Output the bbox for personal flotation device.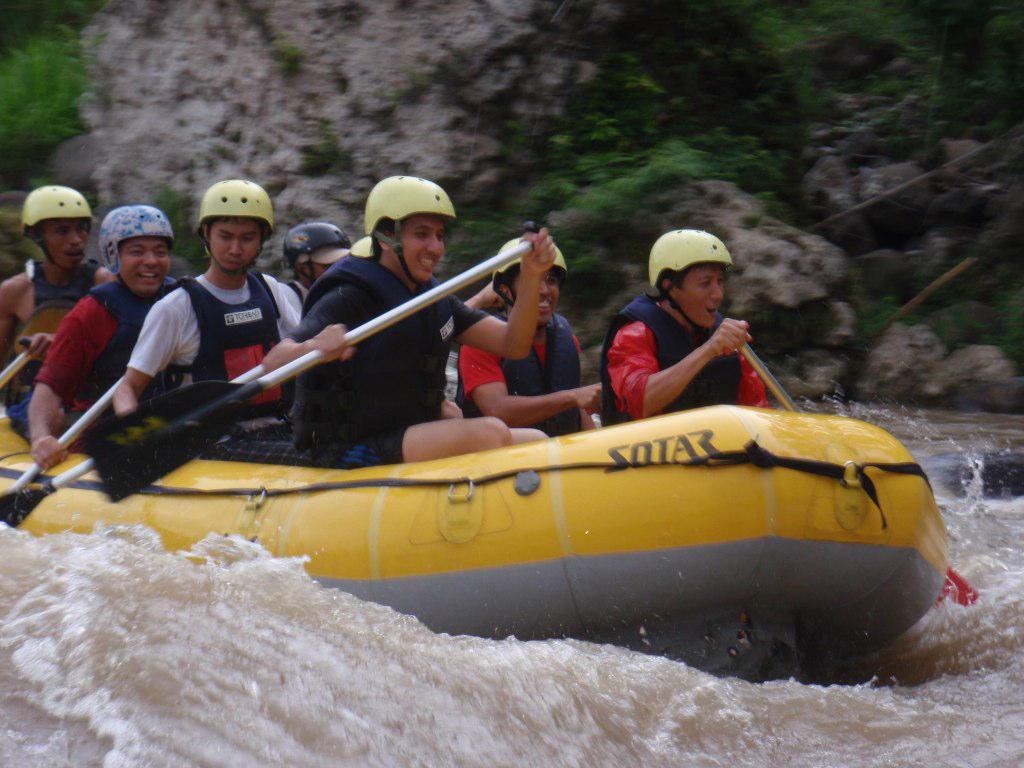
{"x1": 68, "y1": 273, "x2": 181, "y2": 389}.
